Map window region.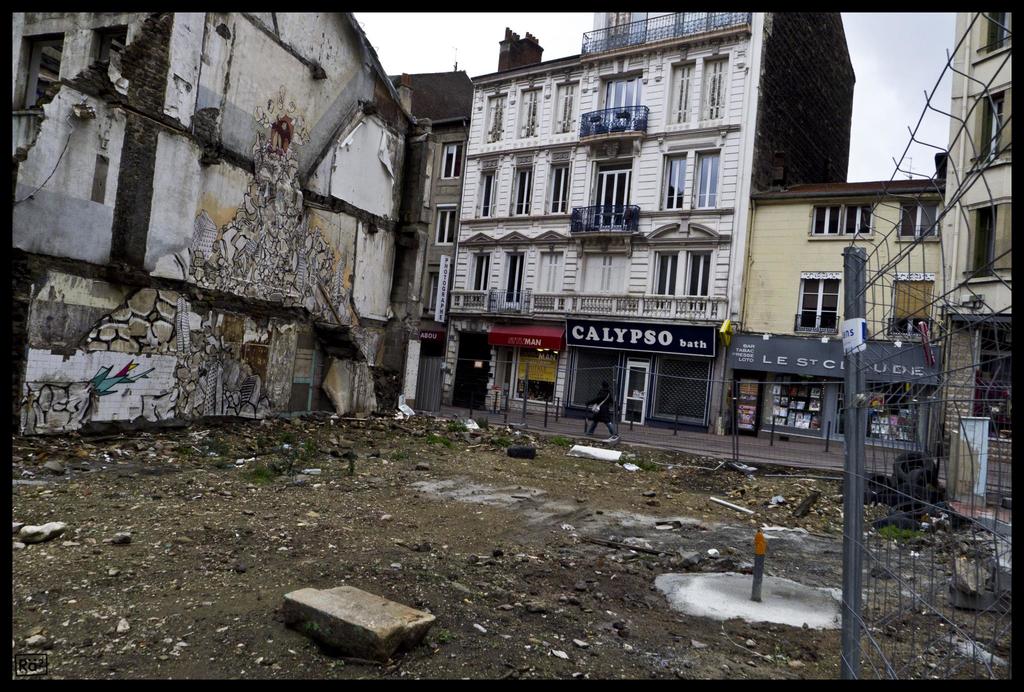
Mapped to {"left": 488, "top": 92, "right": 504, "bottom": 138}.
